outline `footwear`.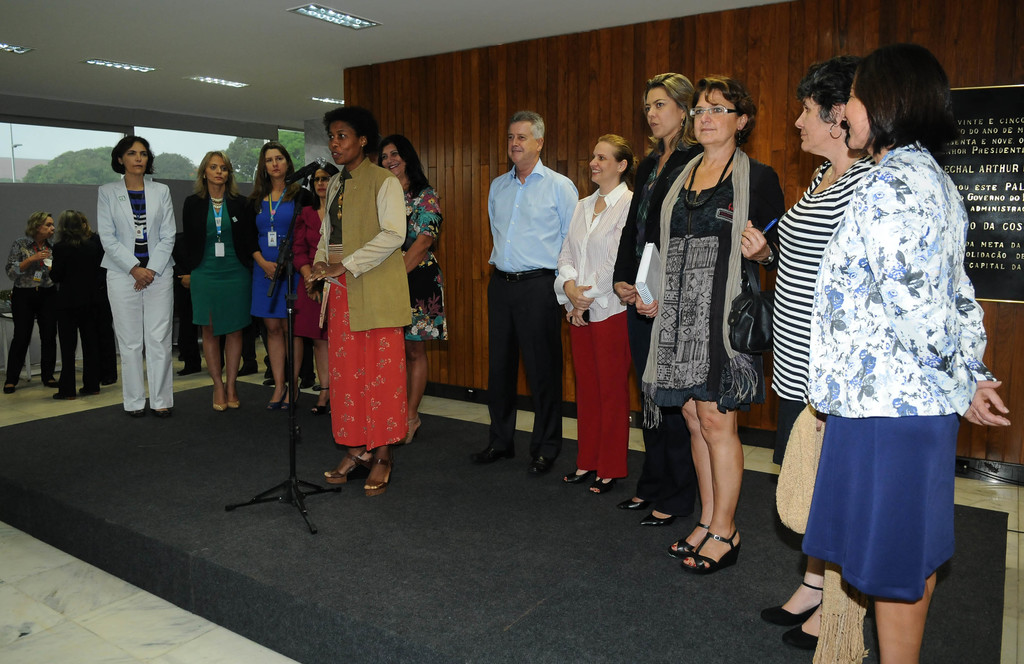
Outline: box(79, 384, 99, 392).
